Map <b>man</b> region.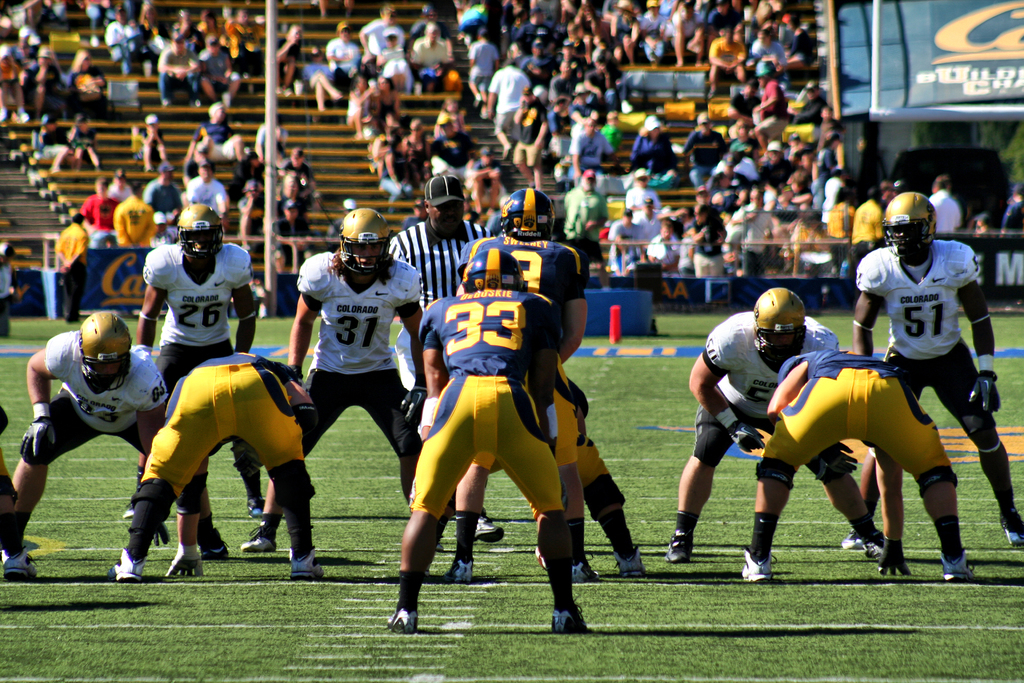
Mapped to box(13, 292, 177, 576).
